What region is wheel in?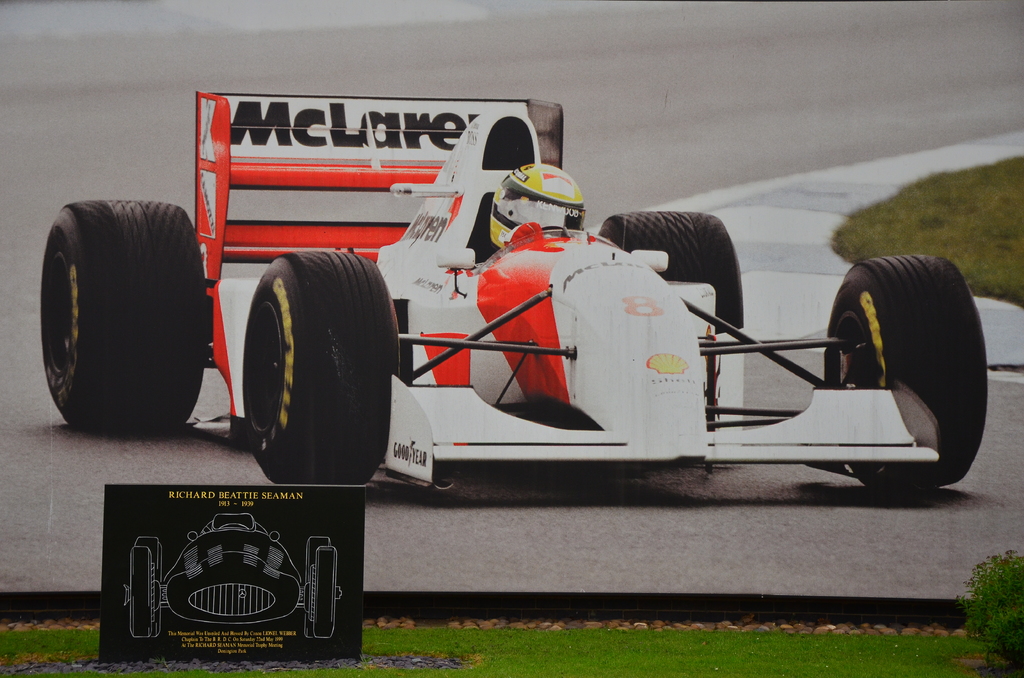
pyautogui.locateOnScreen(29, 211, 174, 420).
